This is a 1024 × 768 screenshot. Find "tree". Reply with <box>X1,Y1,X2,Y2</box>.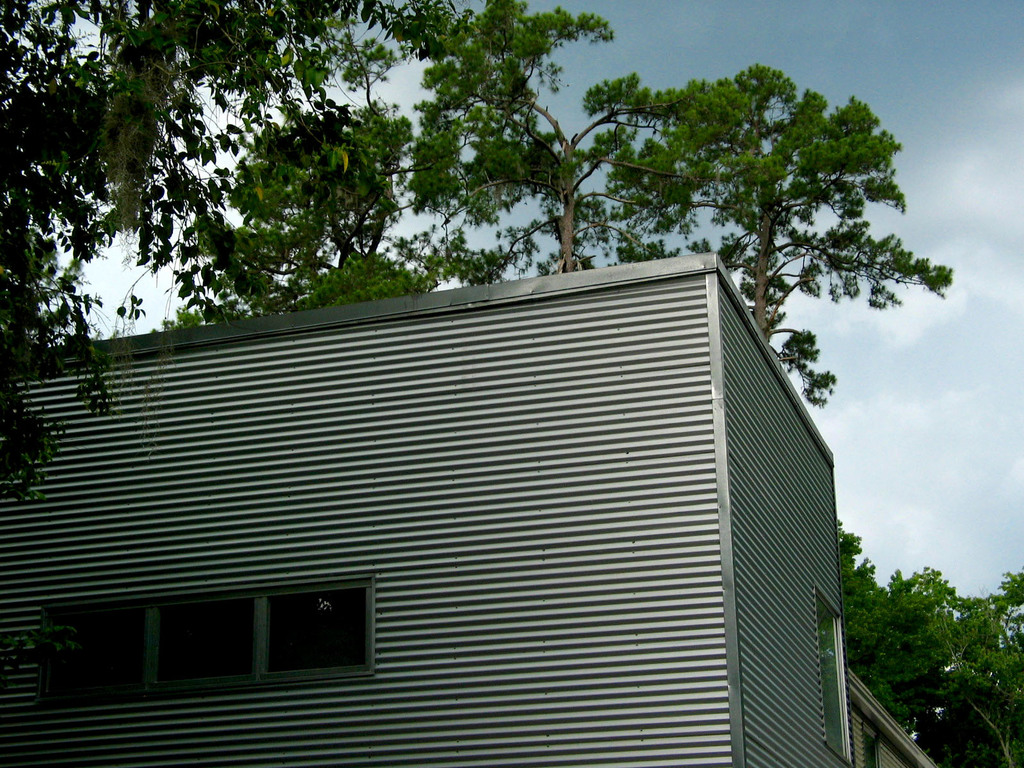
<box>597,48,937,380</box>.
